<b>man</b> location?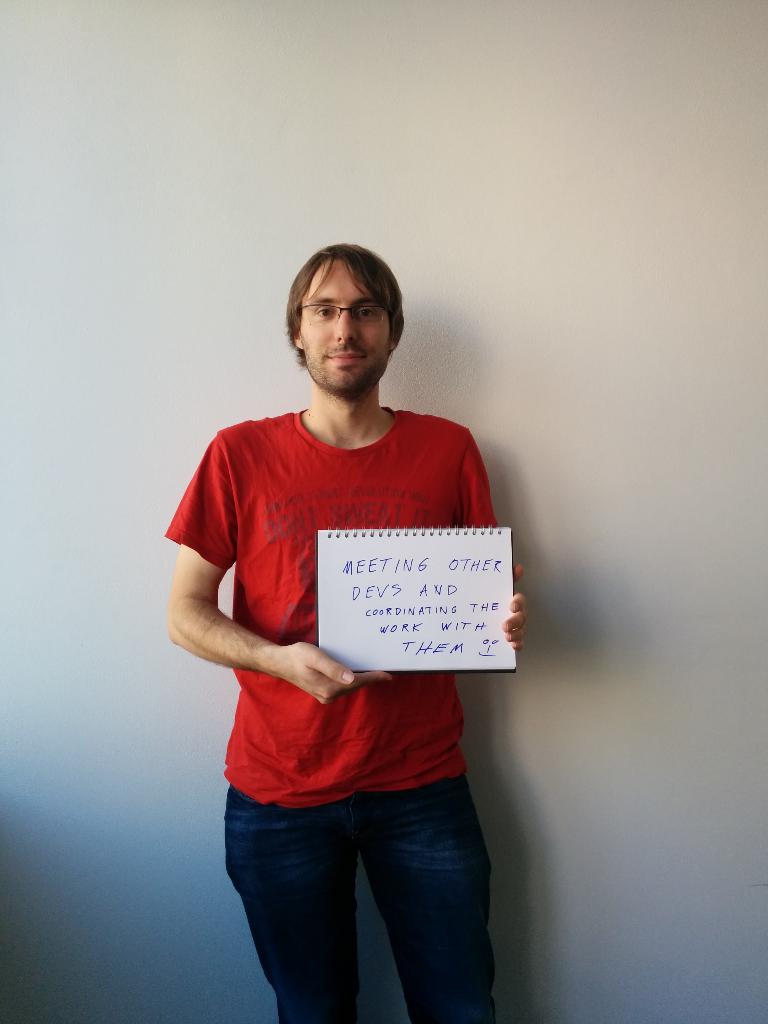
(left=166, top=244, right=522, bottom=1023)
